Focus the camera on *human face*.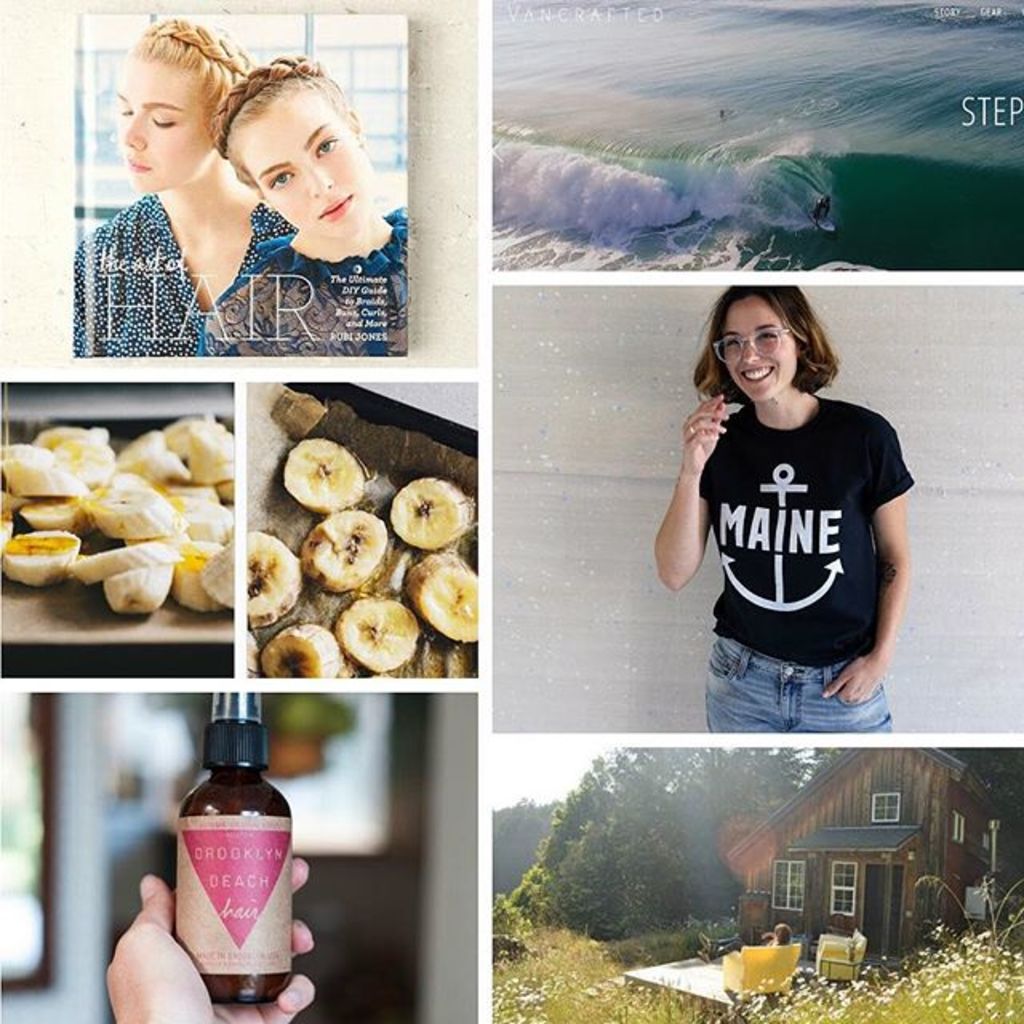
Focus region: x1=234 y1=86 x2=374 y2=242.
